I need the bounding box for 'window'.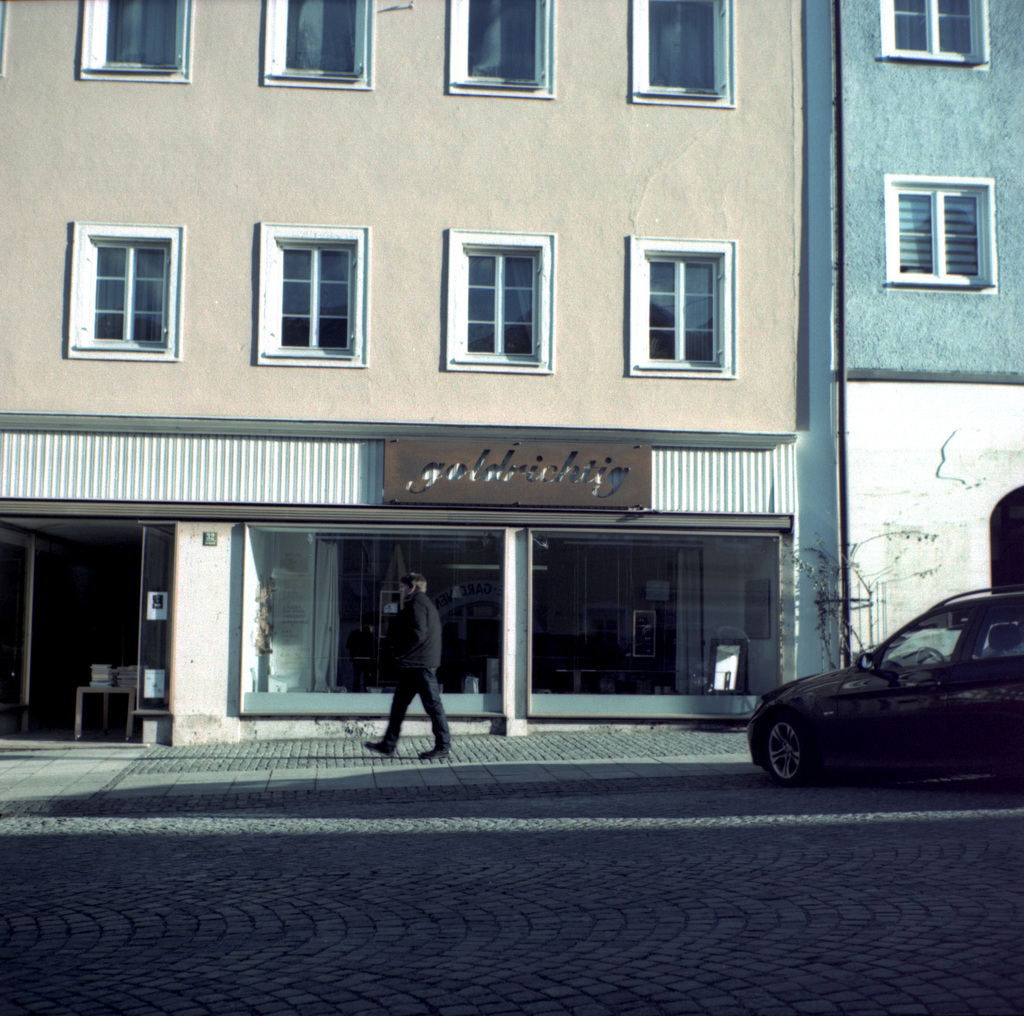
Here it is: bbox=[881, 0, 993, 64].
